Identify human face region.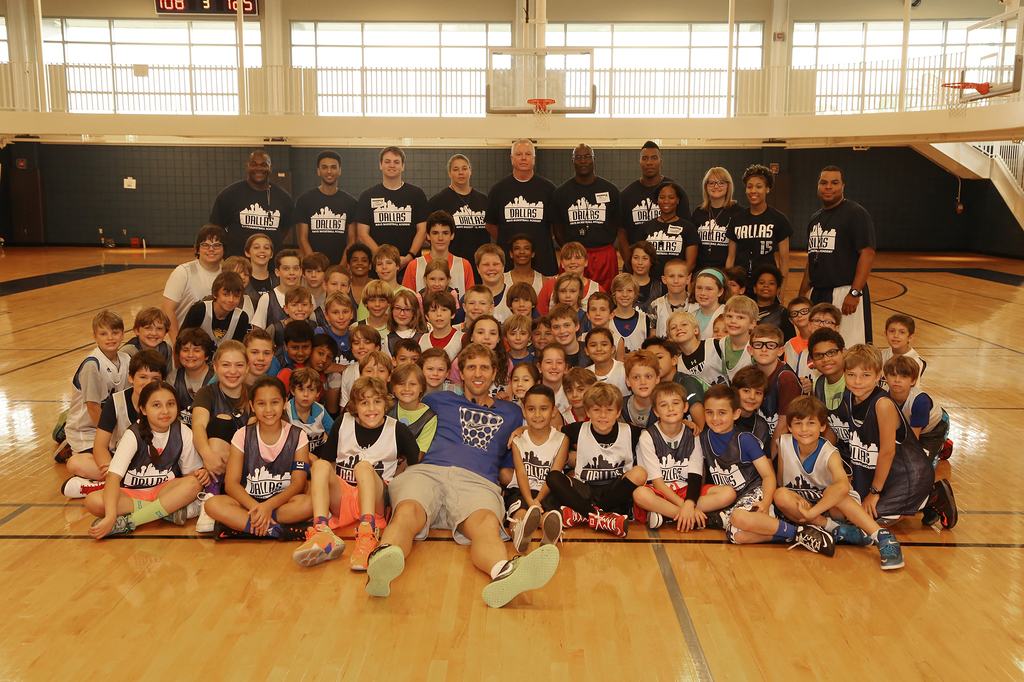
Region: 556/314/575/345.
